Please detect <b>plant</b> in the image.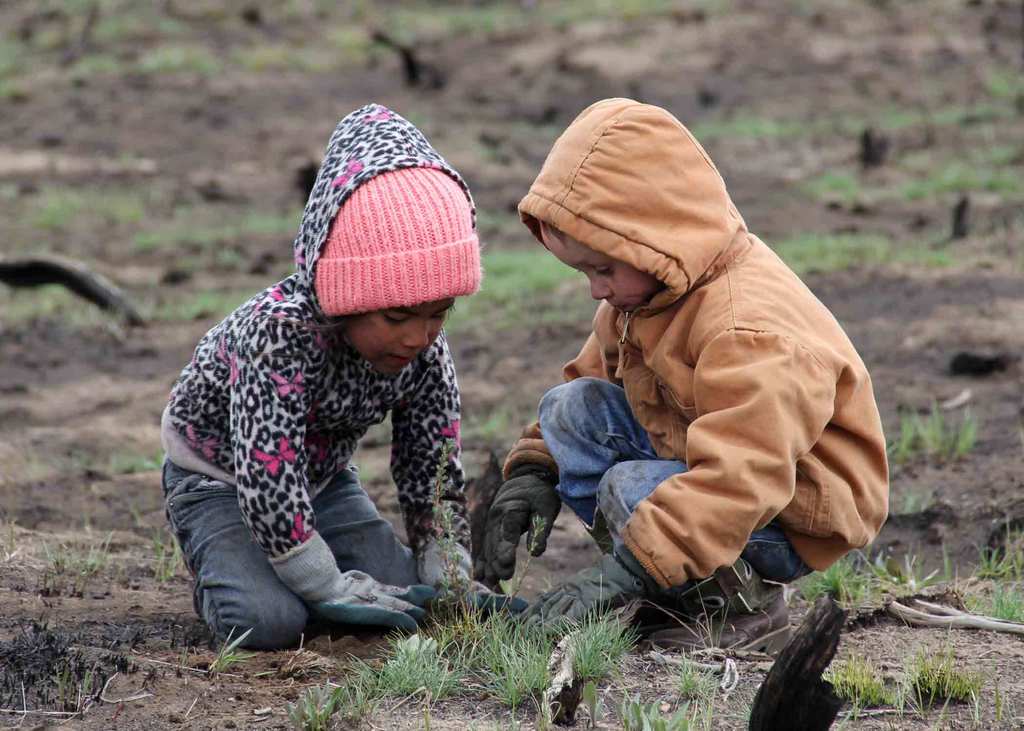
box(500, 512, 543, 607).
